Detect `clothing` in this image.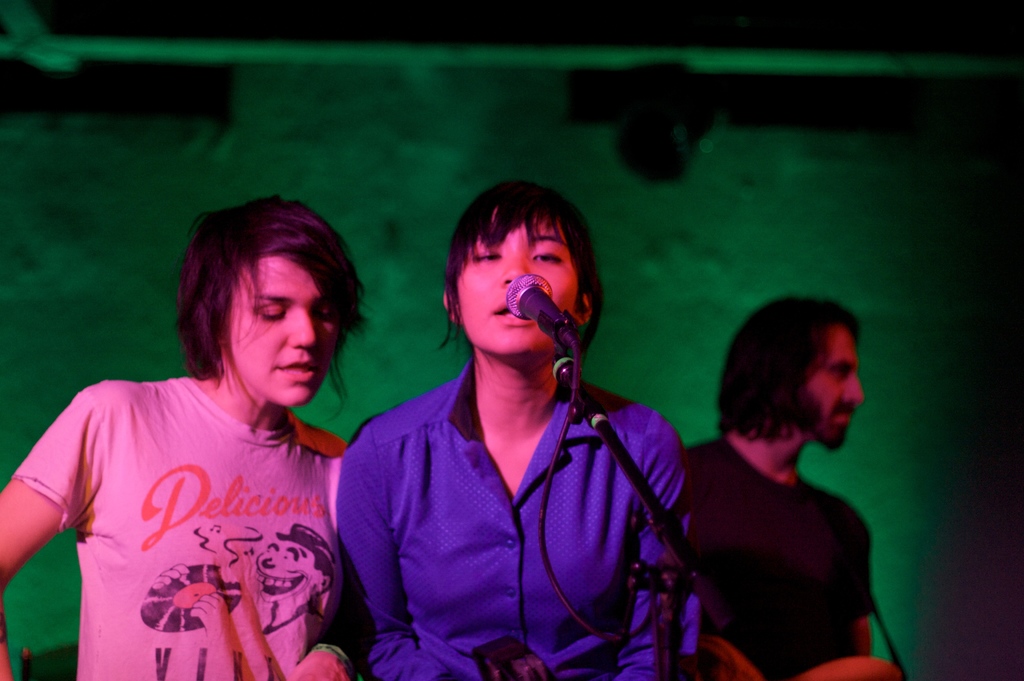
Detection: bbox=[687, 435, 874, 680].
